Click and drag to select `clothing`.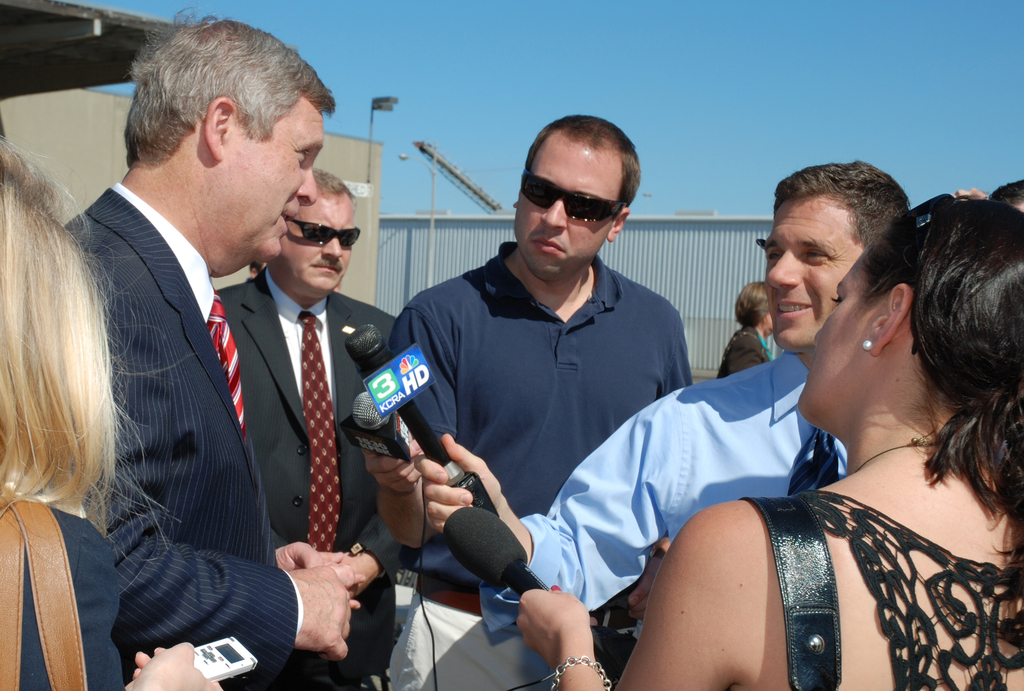
Selection: 467 344 854 642.
